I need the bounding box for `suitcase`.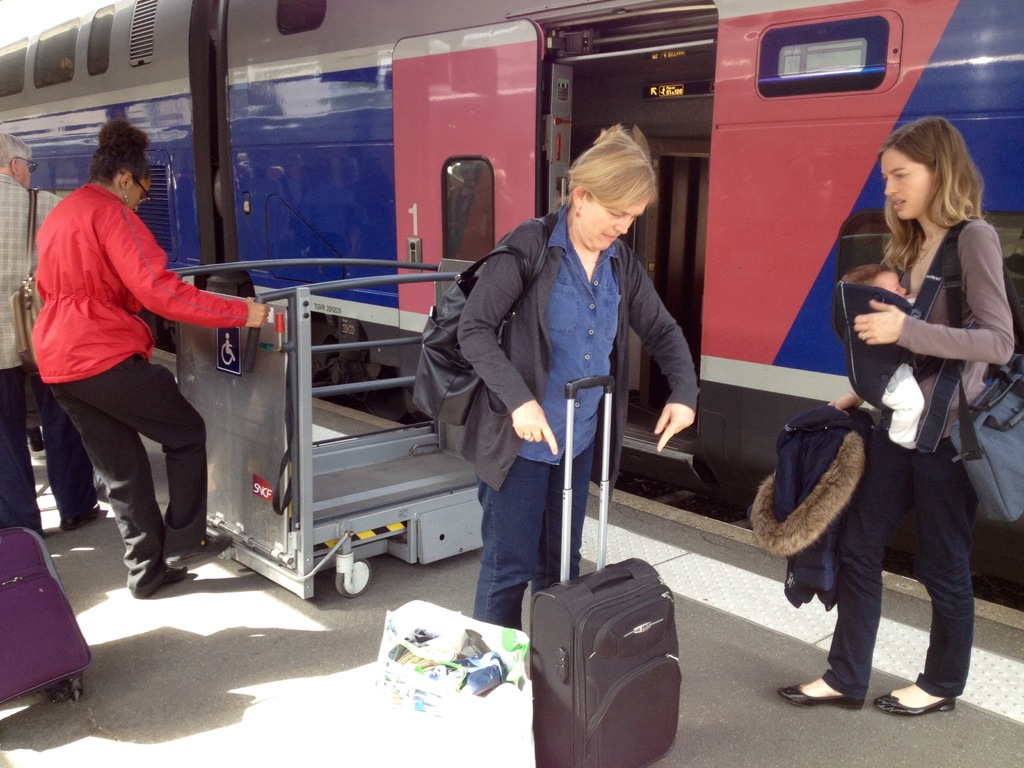
Here it is: [x1=0, y1=527, x2=93, y2=710].
